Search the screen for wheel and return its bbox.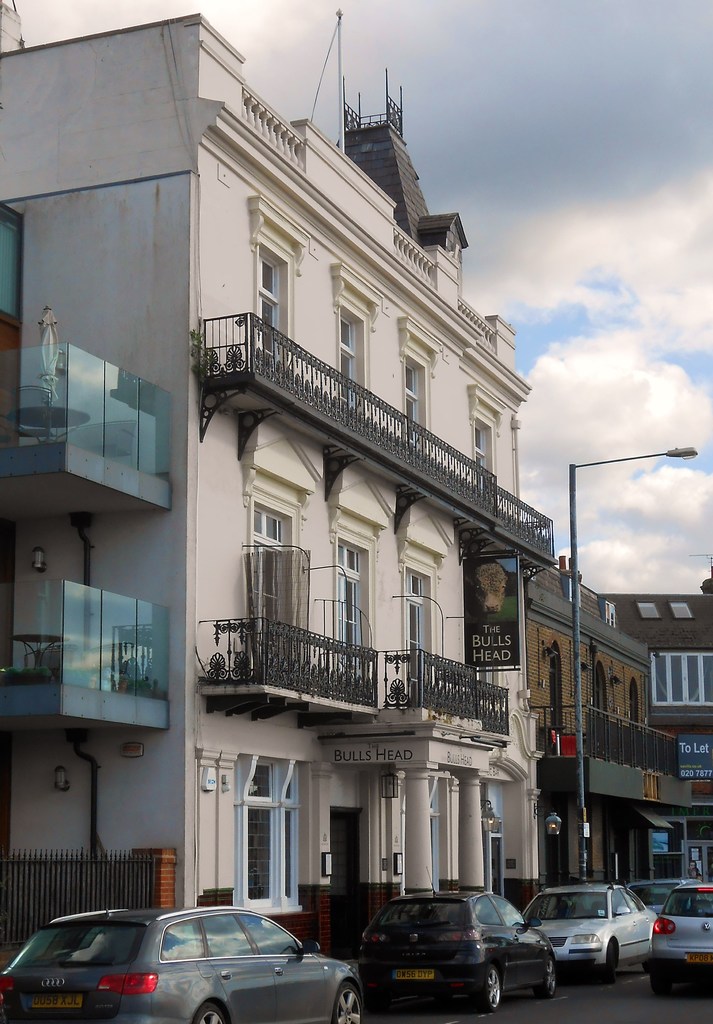
Found: x1=331 y1=980 x2=361 y2=1023.
